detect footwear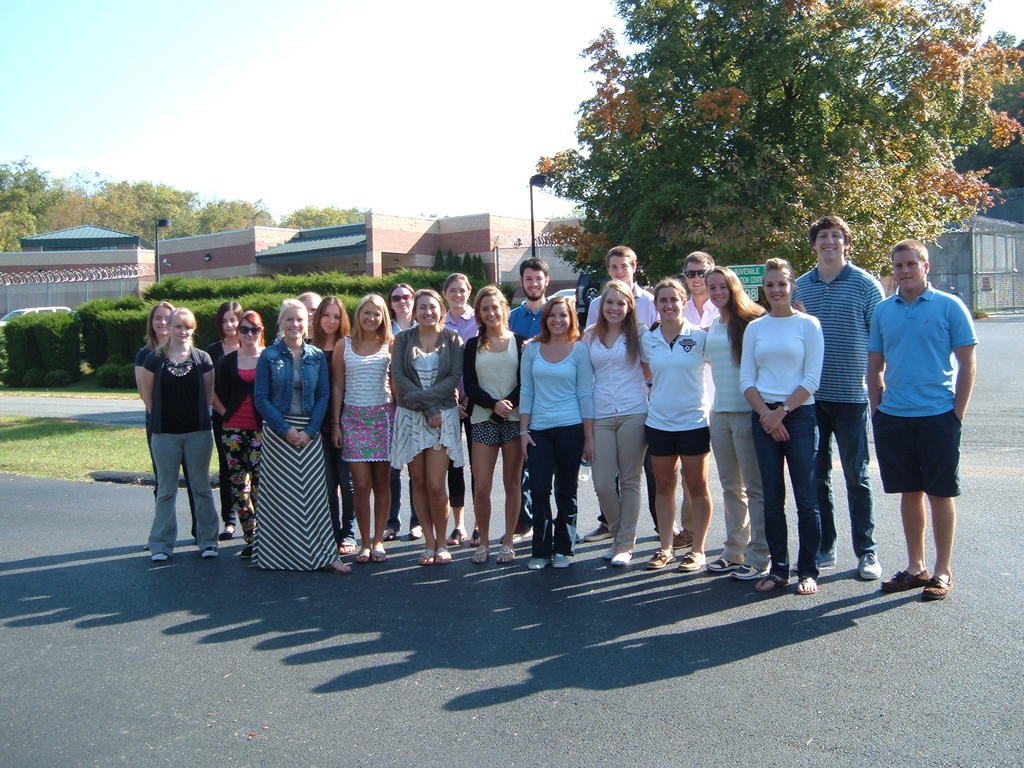
[x1=550, y1=547, x2=570, y2=570]
